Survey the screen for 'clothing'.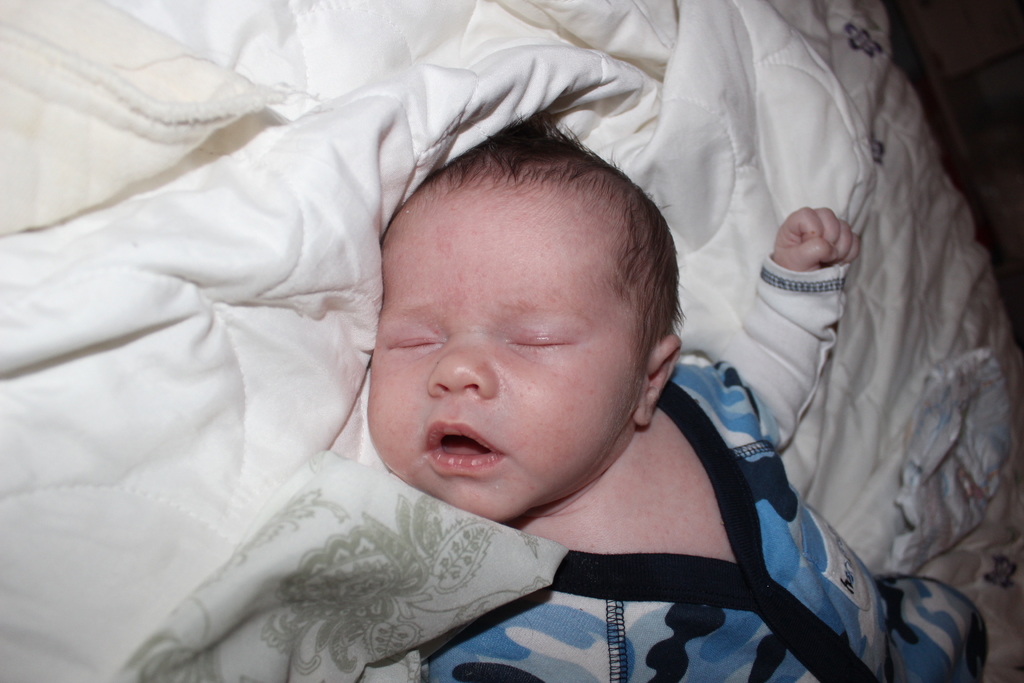
Survey found: [429,251,991,682].
